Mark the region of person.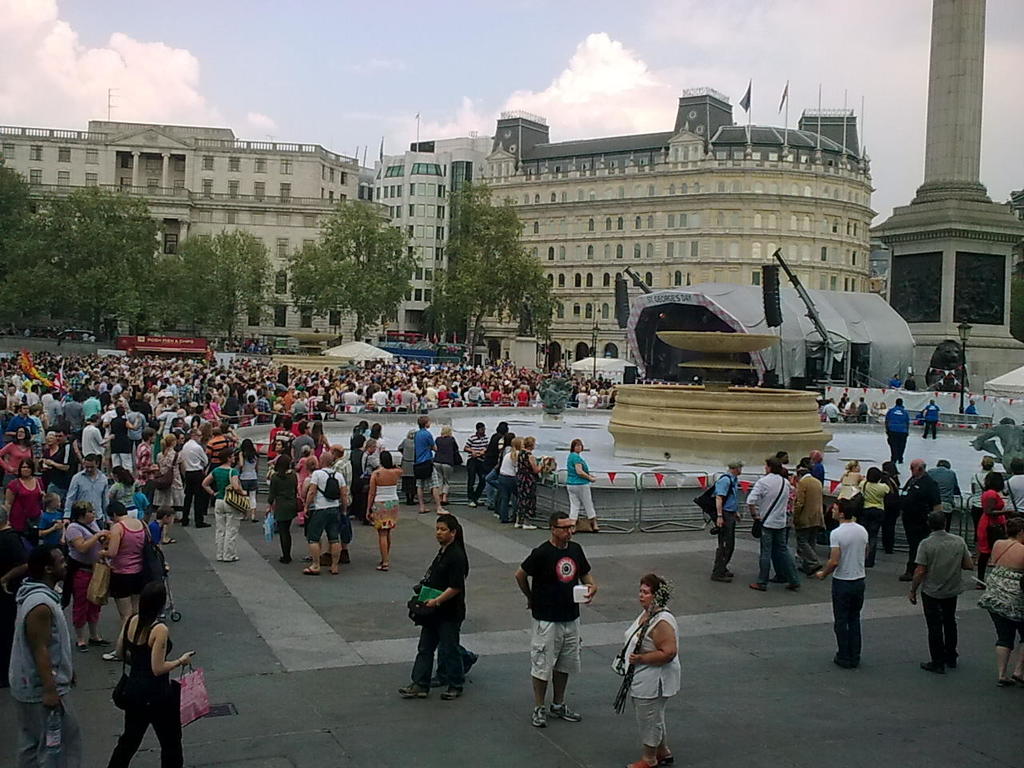
Region: 927, 402, 935, 448.
